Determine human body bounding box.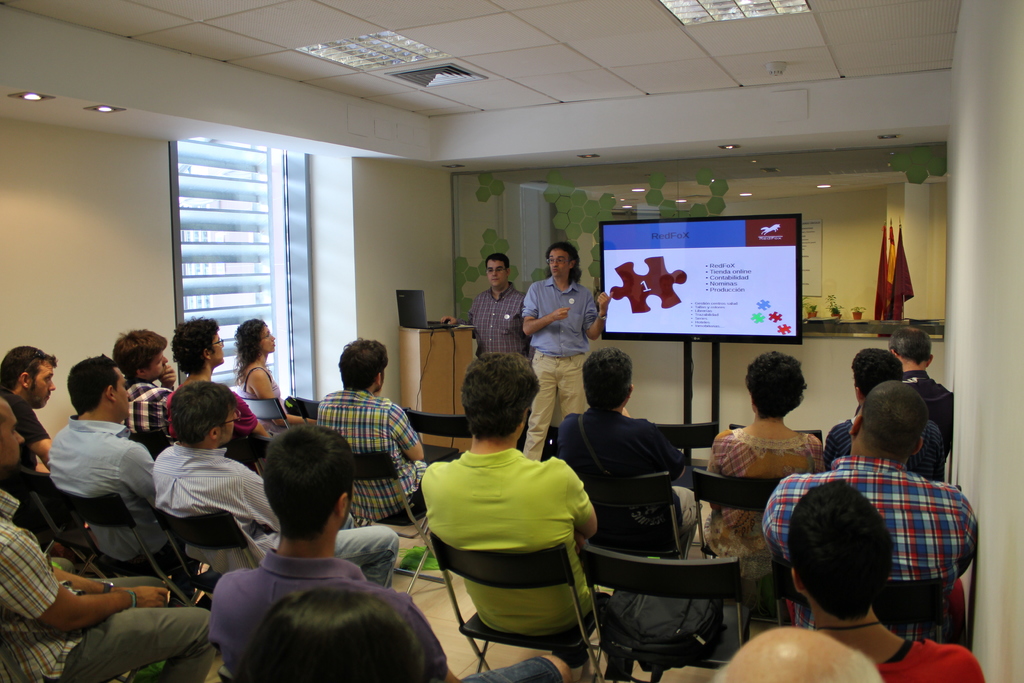
Determined: 45:356:154:563.
